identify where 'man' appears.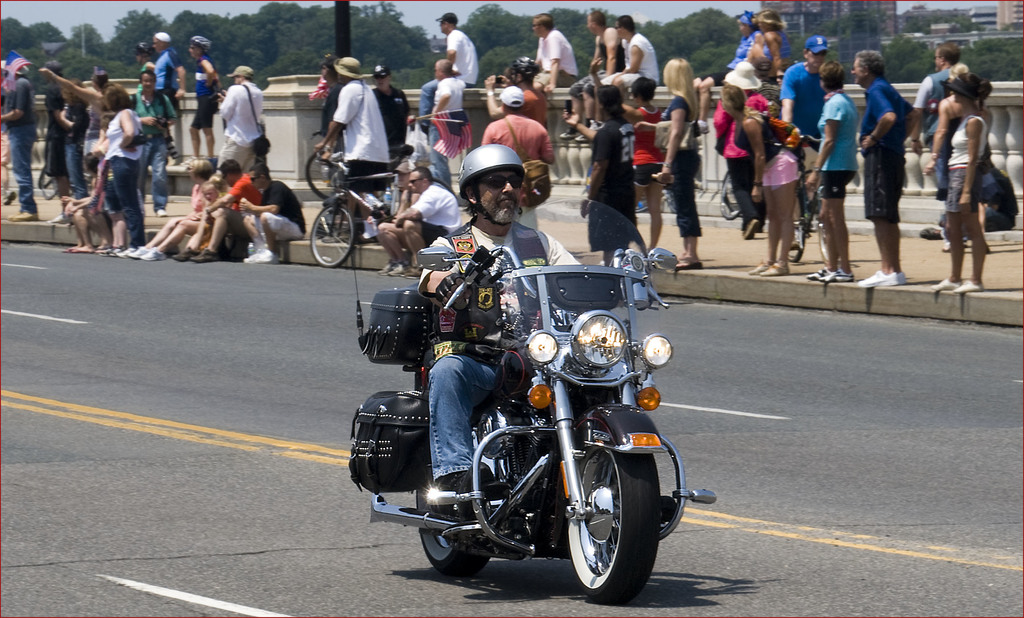
Appears at <bbox>235, 170, 314, 273</bbox>.
